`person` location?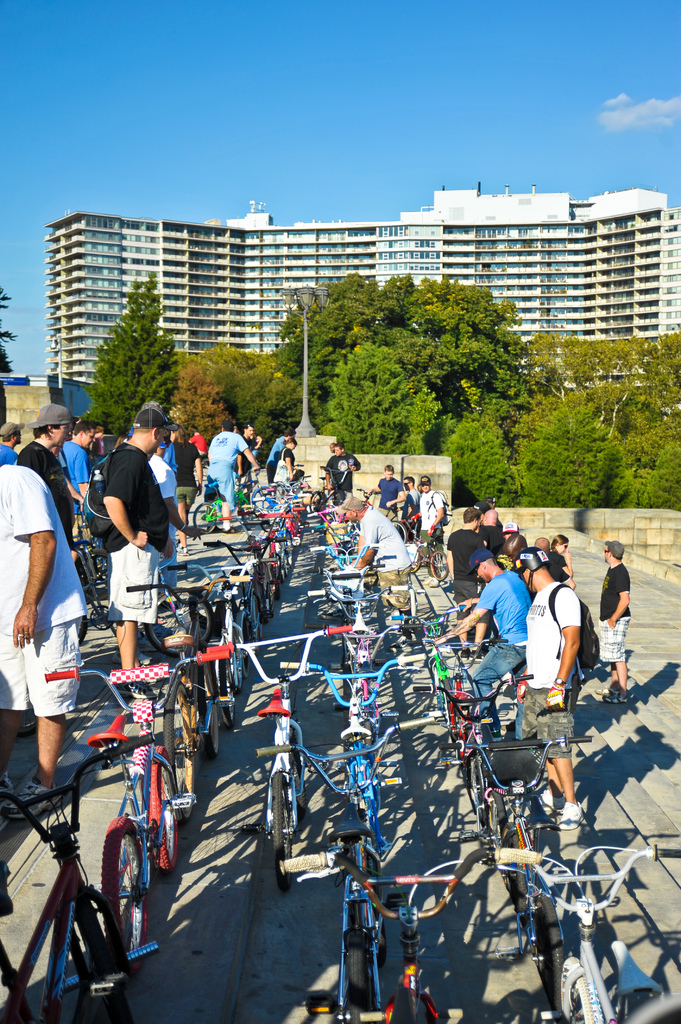
crop(421, 479, 442, 573)
